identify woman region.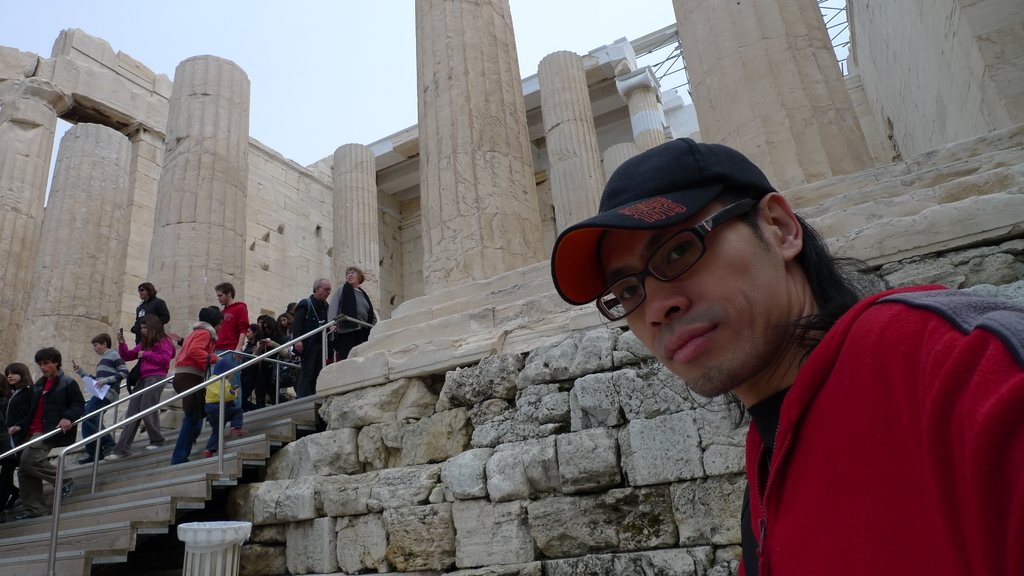
Region: [236,319,264,406].
